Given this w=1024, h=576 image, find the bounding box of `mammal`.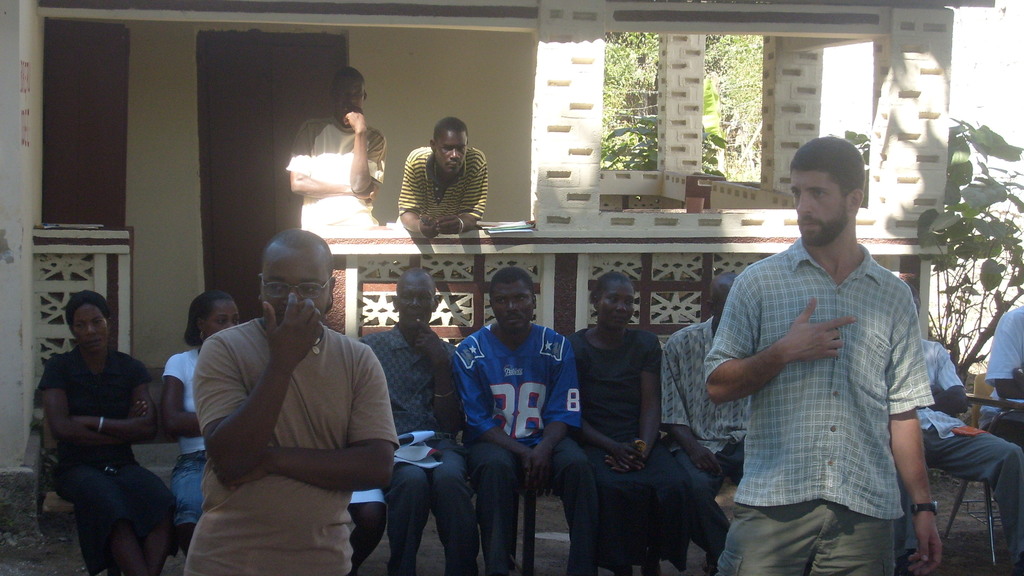
Rect(570, 266, 692, 575).
